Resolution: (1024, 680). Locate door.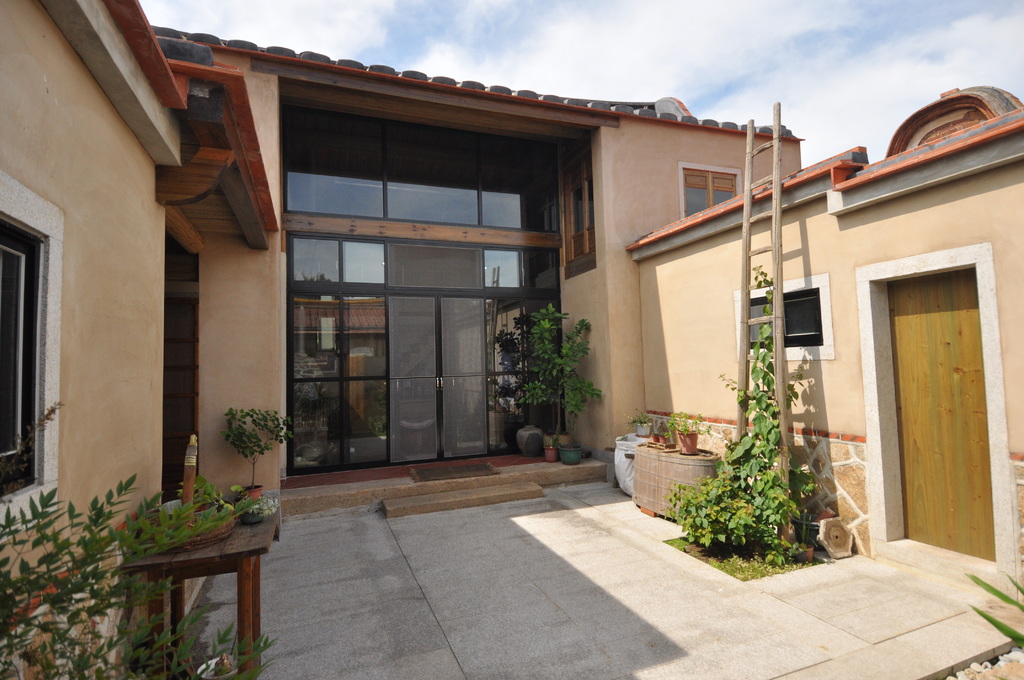
x1=384 y1=292 x2=490 y2=462.
